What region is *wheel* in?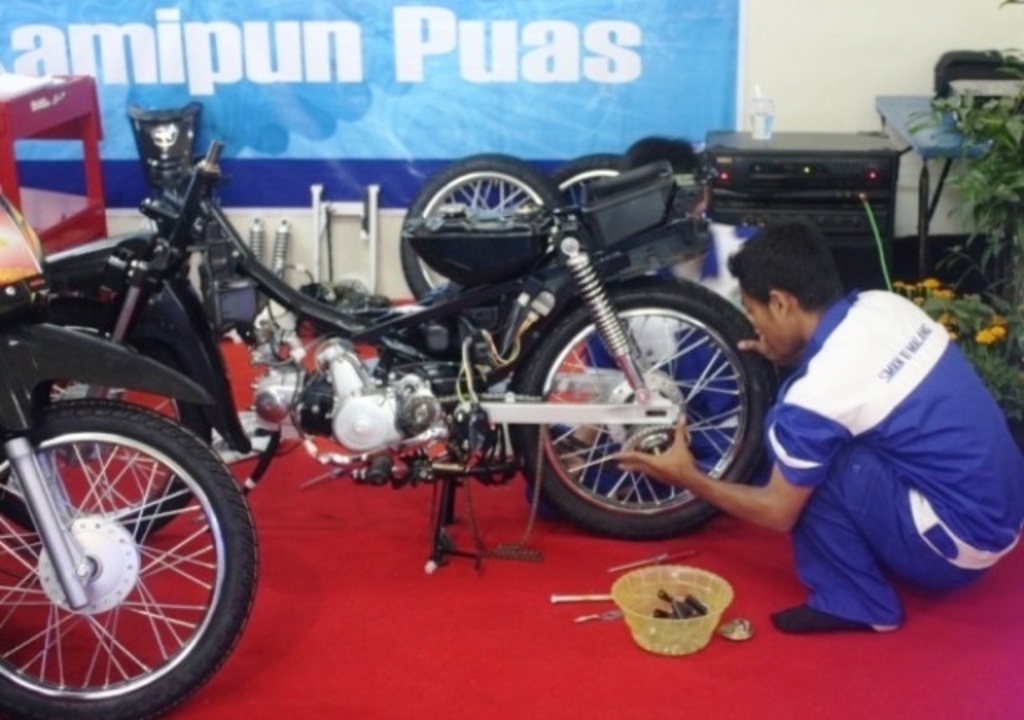
11, 406, 229, 702.
